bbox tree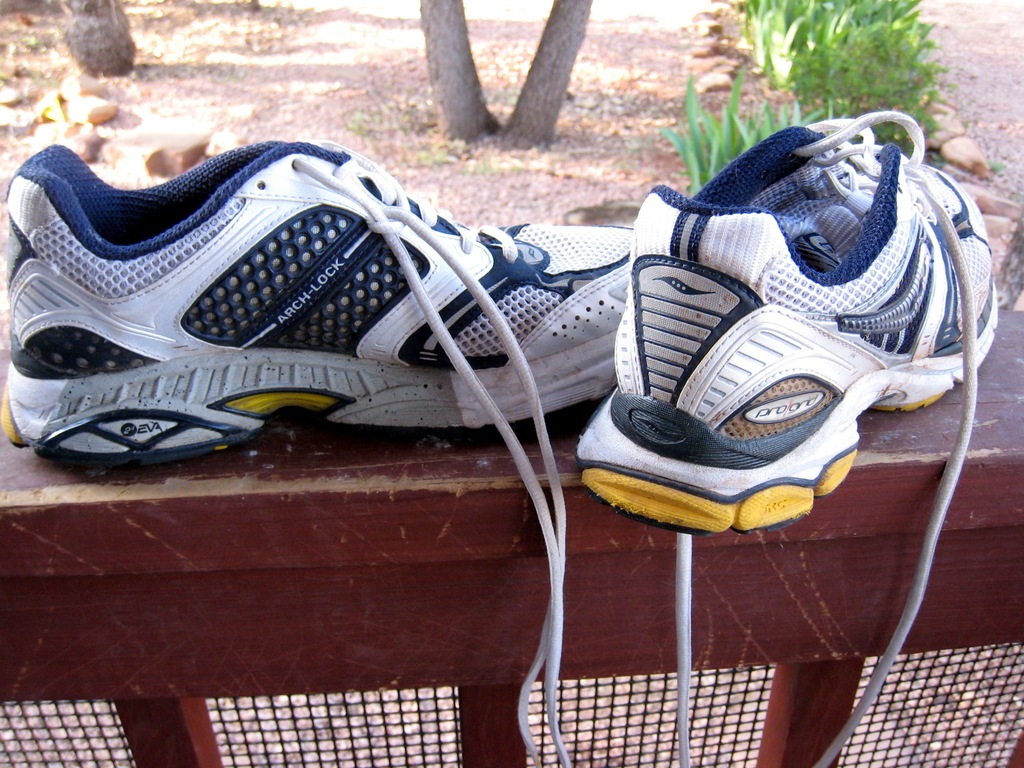
detection(39, 0, 141, 93)
